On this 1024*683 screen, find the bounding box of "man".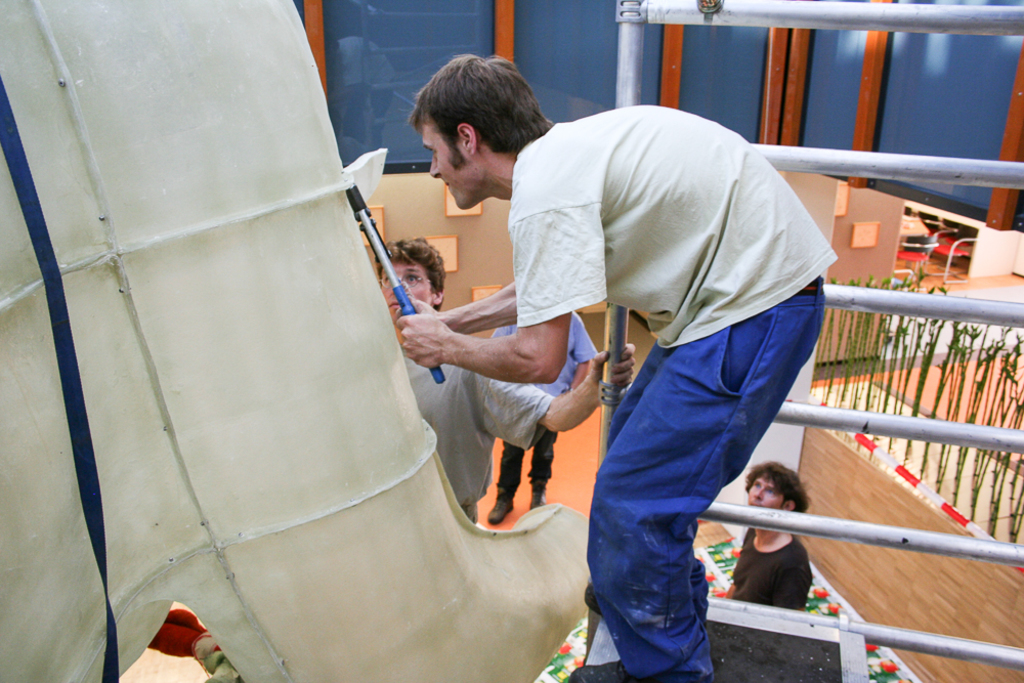
Bounding box: 717,458,812,612.
